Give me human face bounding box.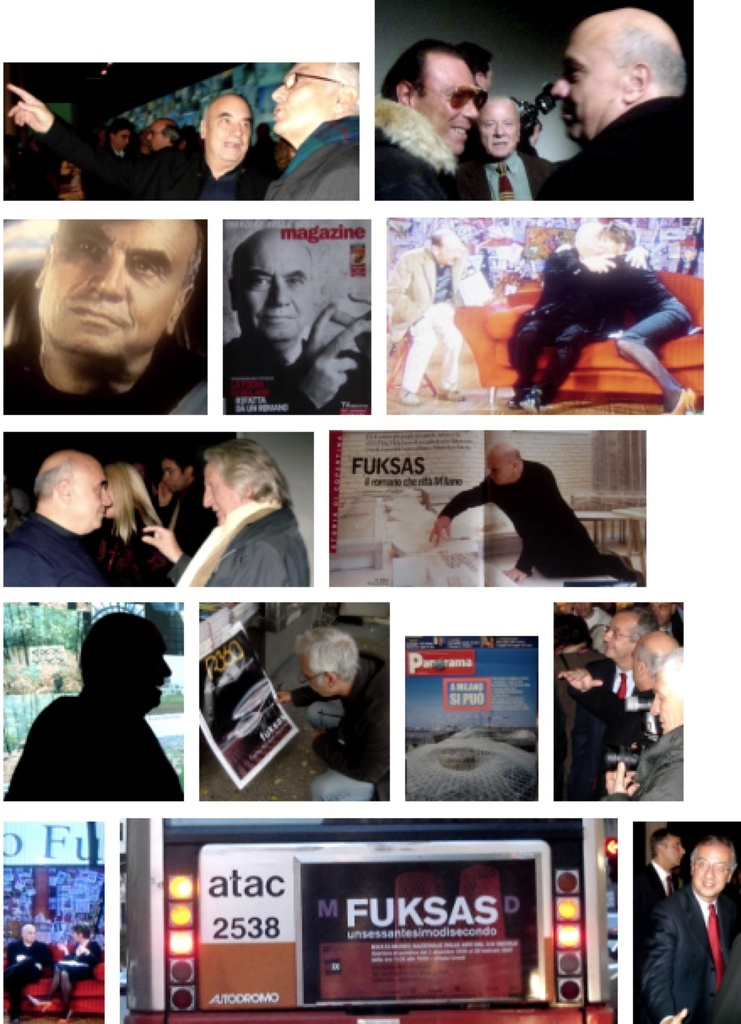
box(241, 234, 317, 336).
